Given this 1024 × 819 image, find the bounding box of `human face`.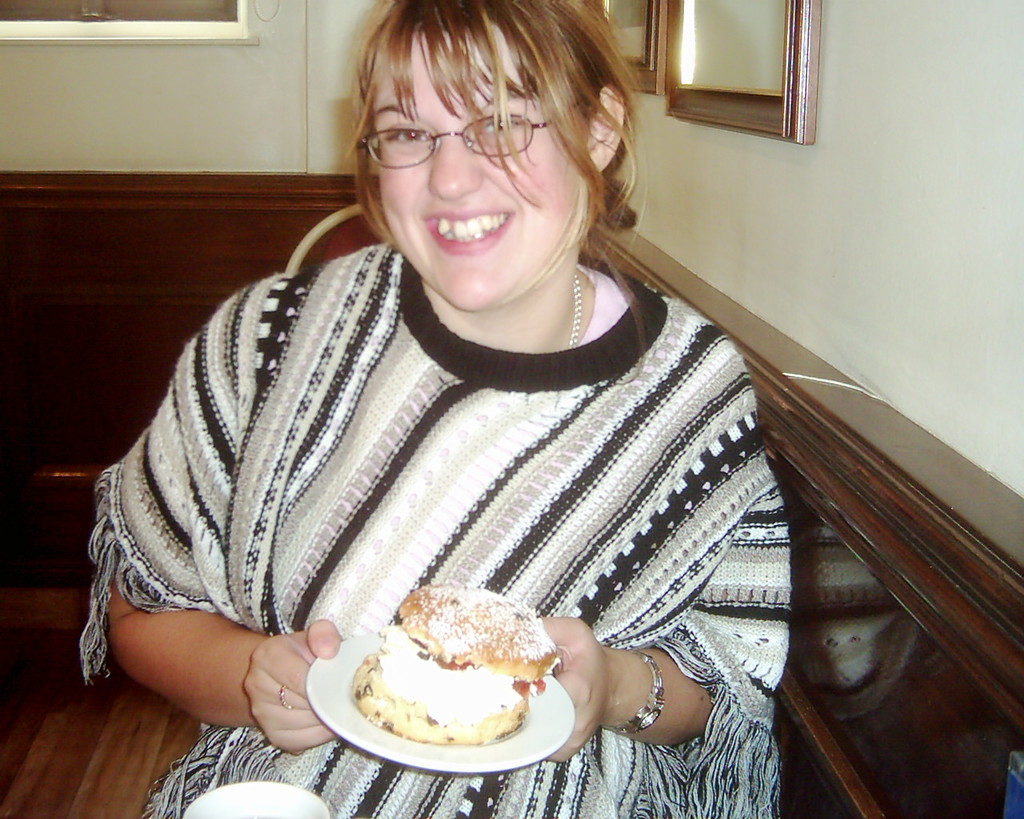
locate(362, 18, 579, 313).
